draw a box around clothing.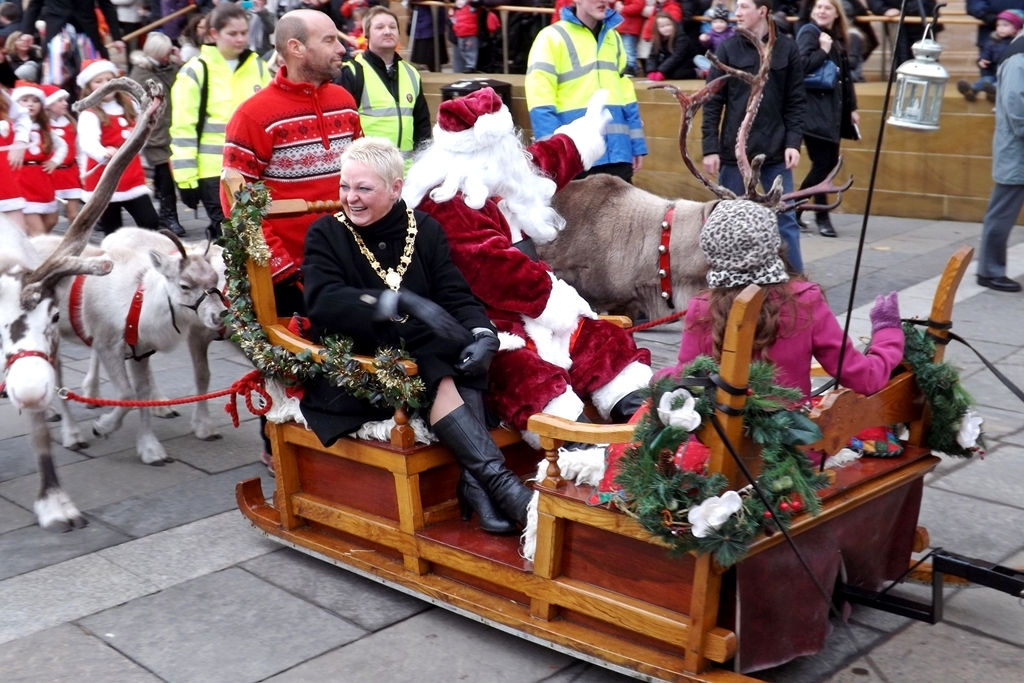
crop(168, 38, 275, 243).
